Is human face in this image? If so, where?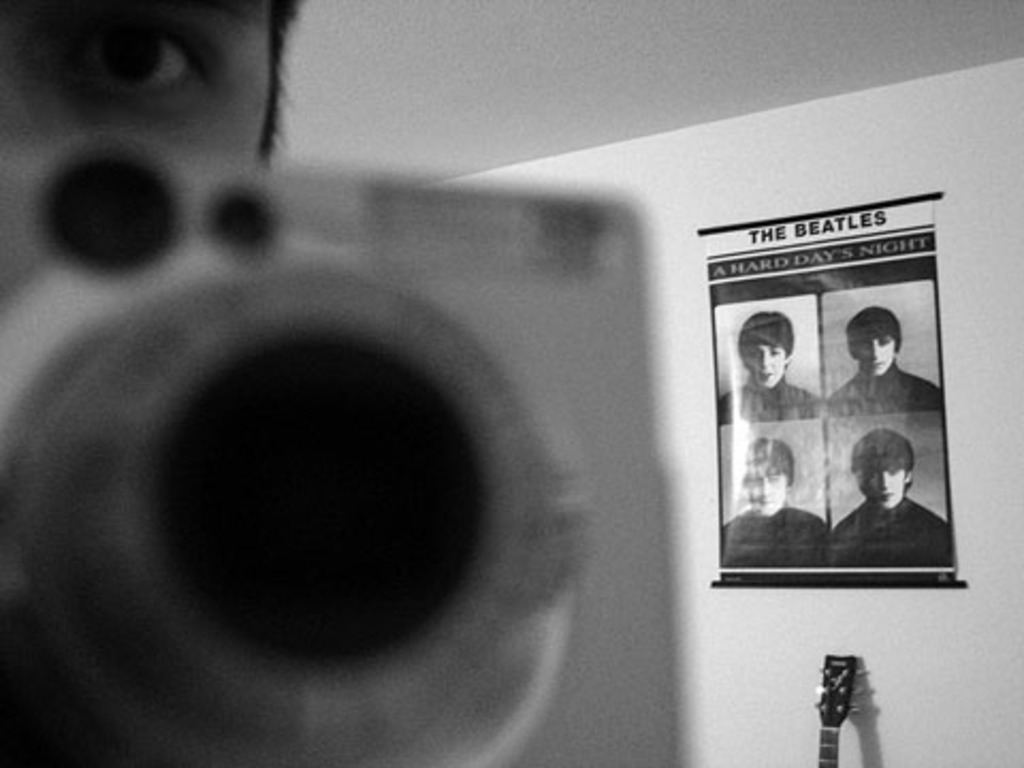
Yes, at (x1=745, y1=457, x2=787, y2=508).
